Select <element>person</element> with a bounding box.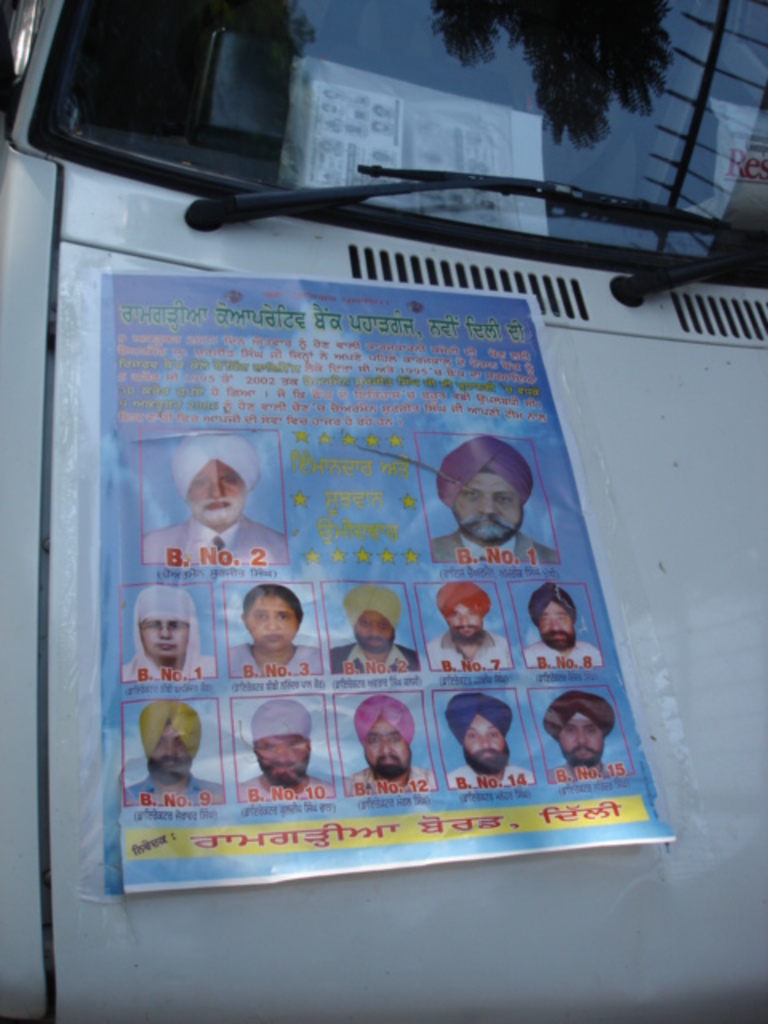
<bbox>538, 690, 621, 786</bbox>.
